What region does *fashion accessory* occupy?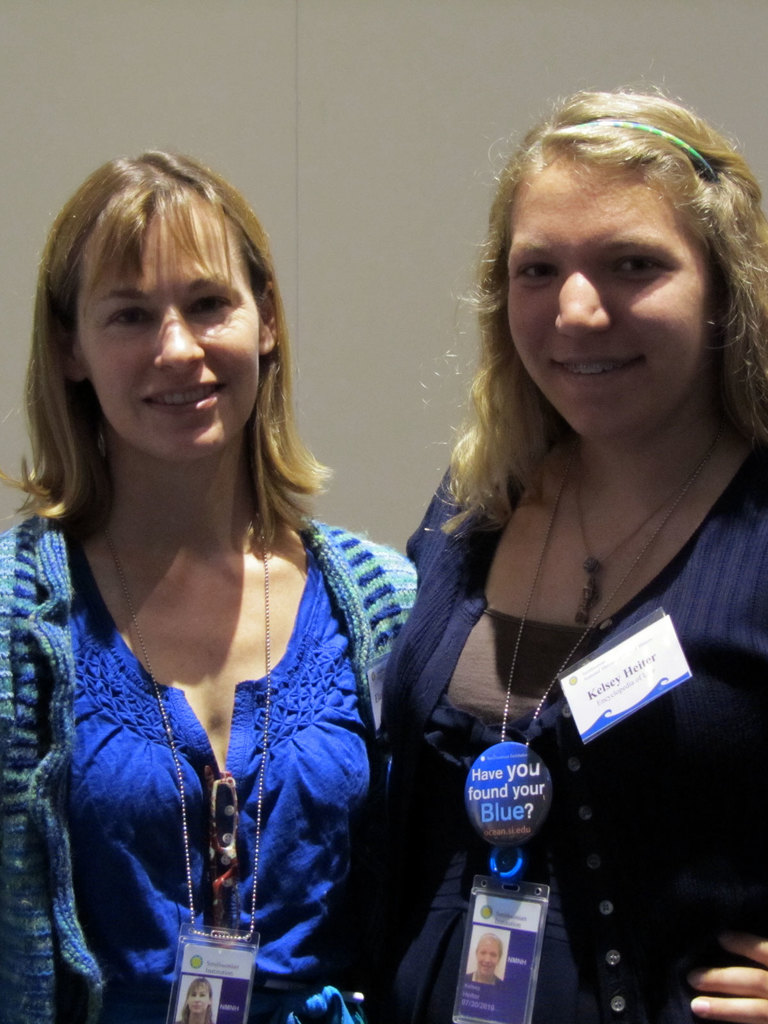
l=523, t=122, r=719, b=184.
